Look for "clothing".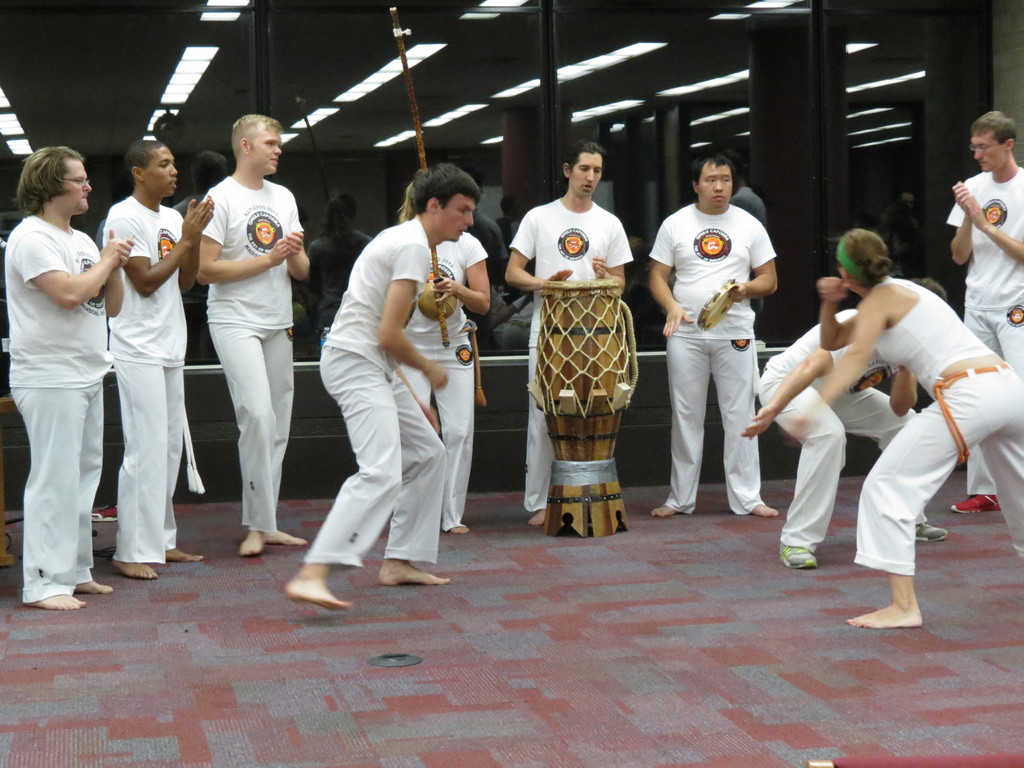
Found: <box>8,213,111,603</box>.
